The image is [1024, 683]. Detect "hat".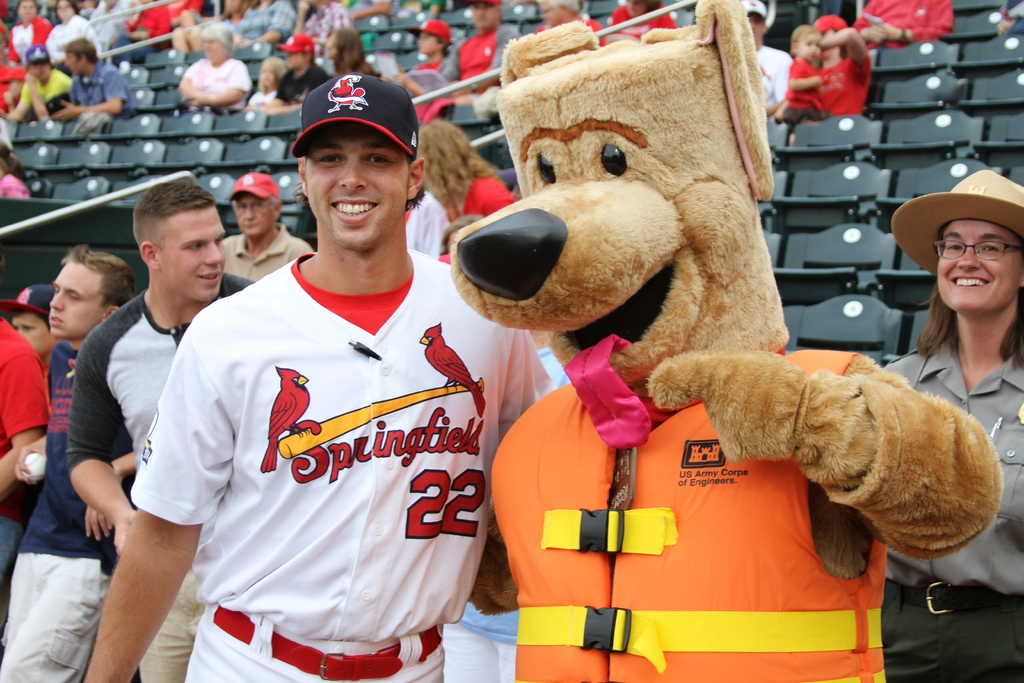
Detection: bbox=(23, 45, 48, 59).
